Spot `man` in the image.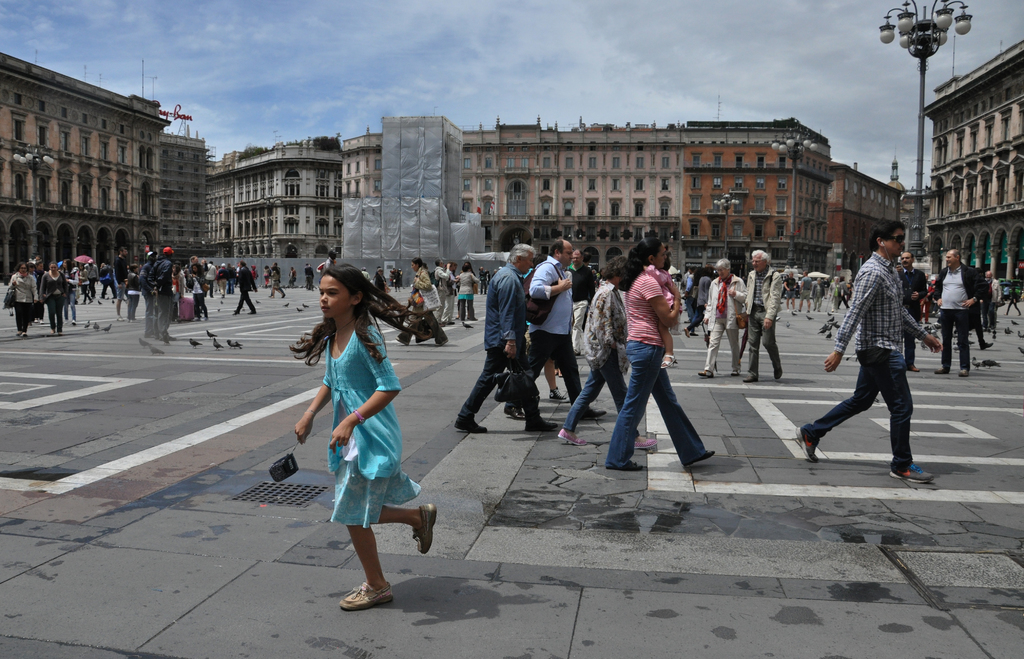
`man` found at x1=456 y1=236 x2=556 y2=434.
